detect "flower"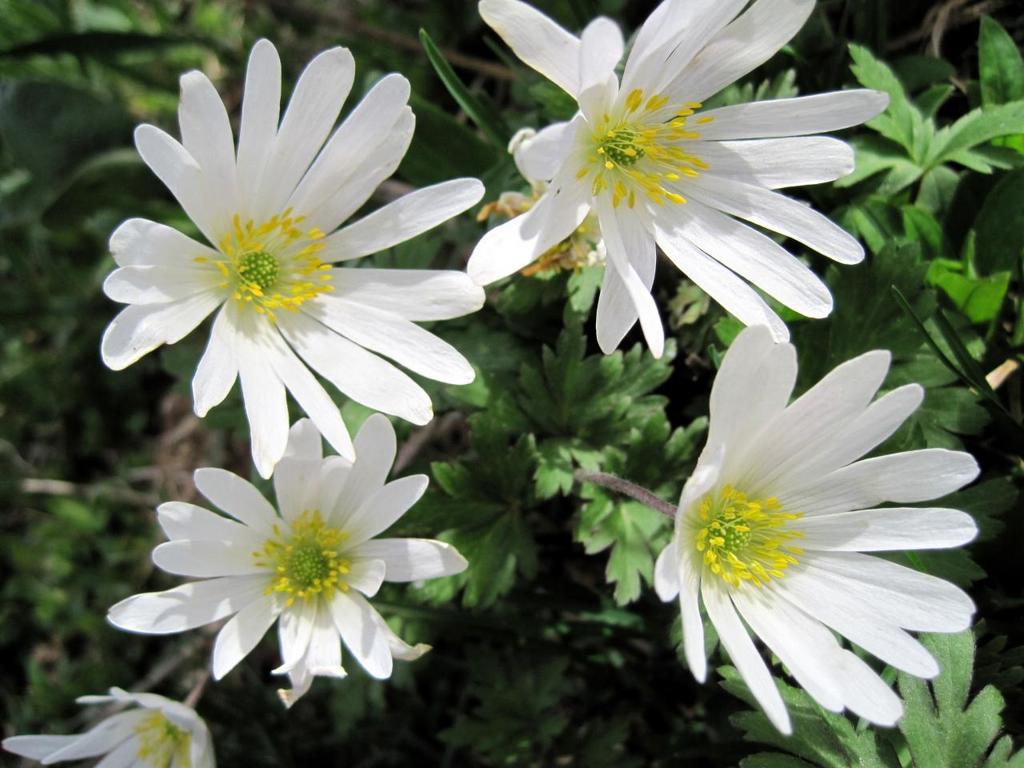
l=658, t=323, r=979, b=739
